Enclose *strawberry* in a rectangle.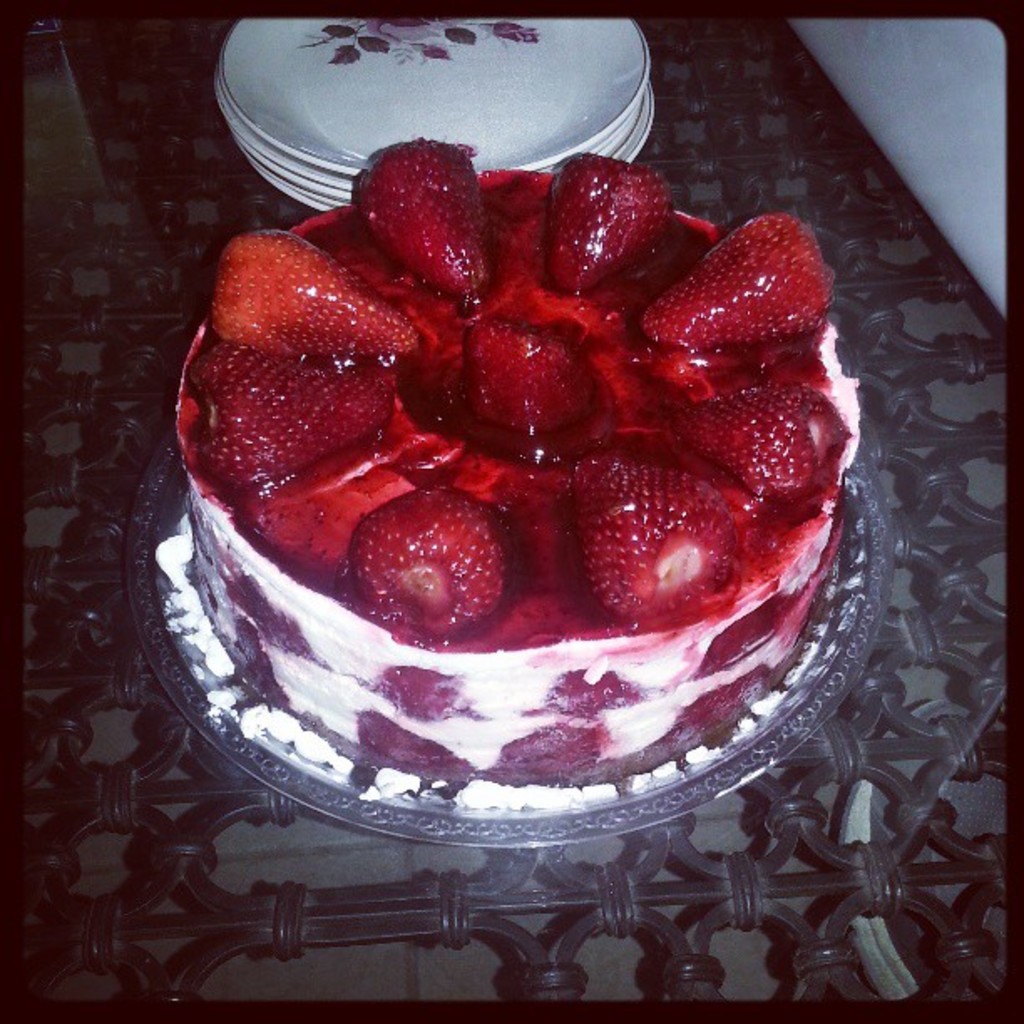
x1=343, y1=137, x2=484, y2=293.
